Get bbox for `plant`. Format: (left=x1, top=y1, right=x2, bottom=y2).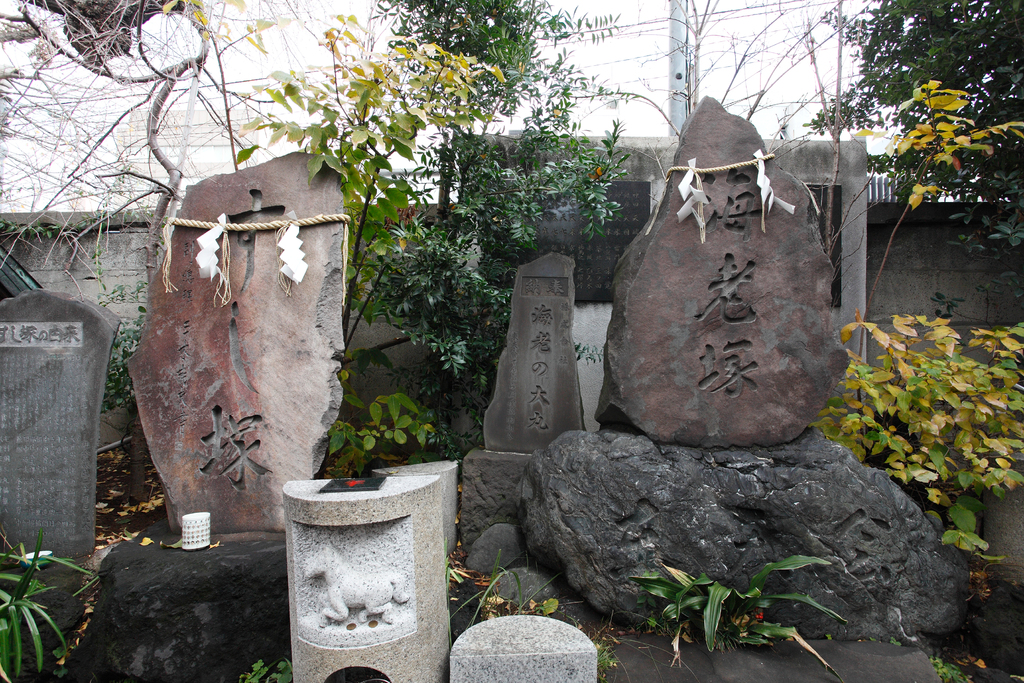
(left=86, top=277, right=149, bottom=420).
